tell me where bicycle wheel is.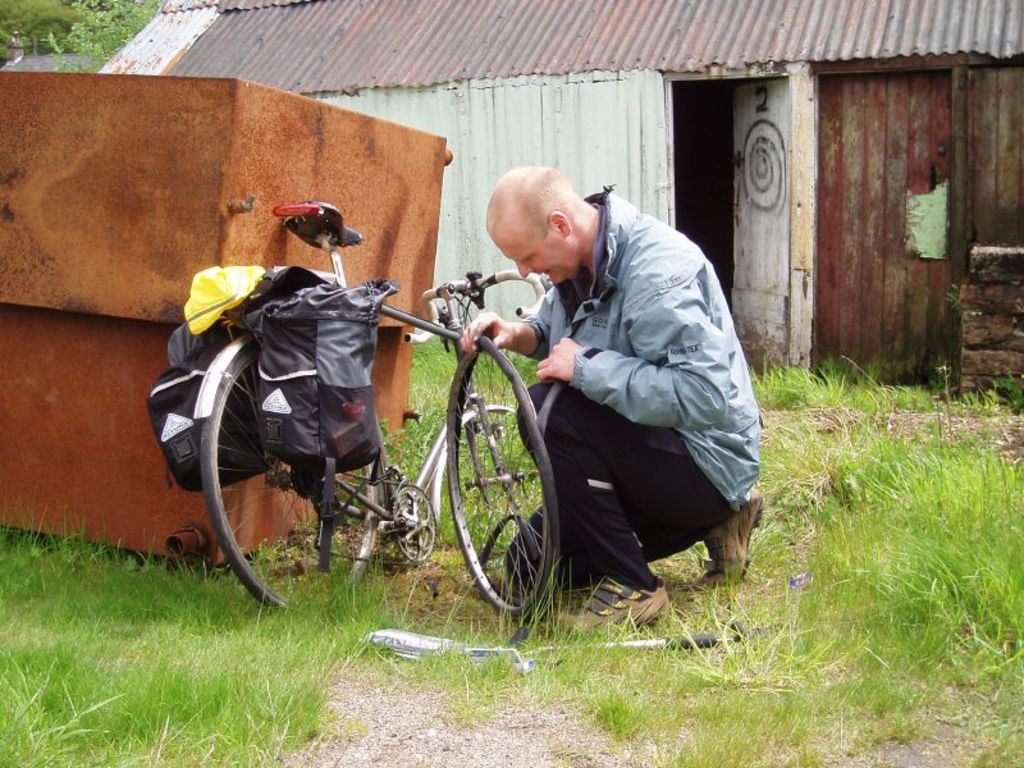
bicycle wheel is at bbox=(438, 362, 539, 626).
